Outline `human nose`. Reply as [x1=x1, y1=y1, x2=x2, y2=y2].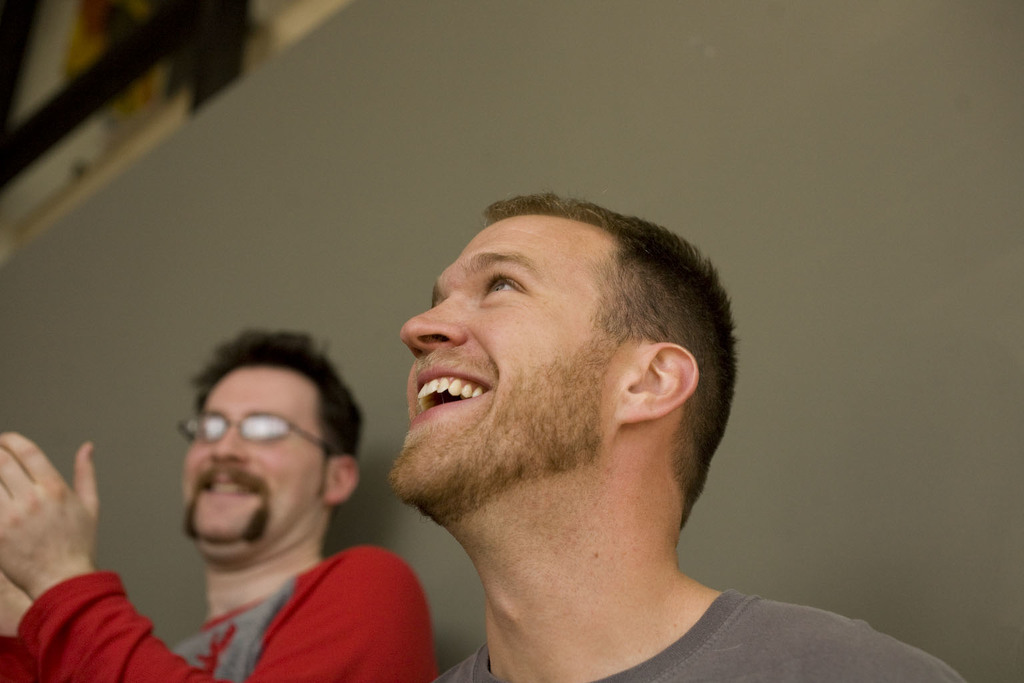
[x1=204, y1=420, x2=249, y2=464].
